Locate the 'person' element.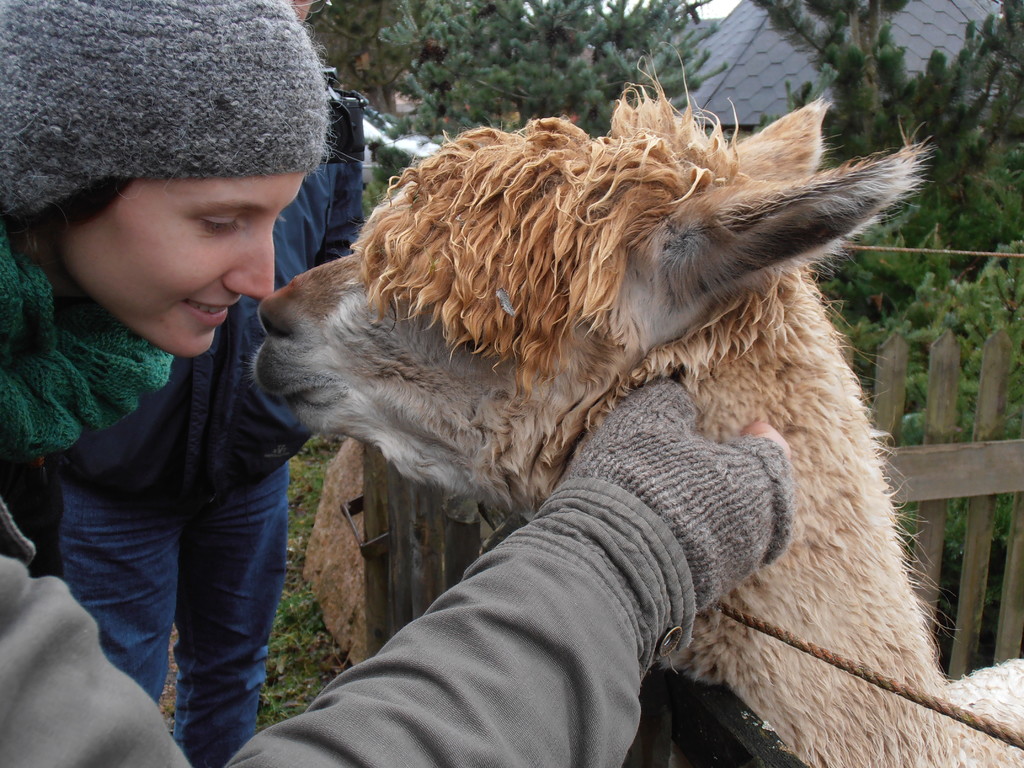
Element bbox: <bbox>0, 0, 797, 767</bbox>.
